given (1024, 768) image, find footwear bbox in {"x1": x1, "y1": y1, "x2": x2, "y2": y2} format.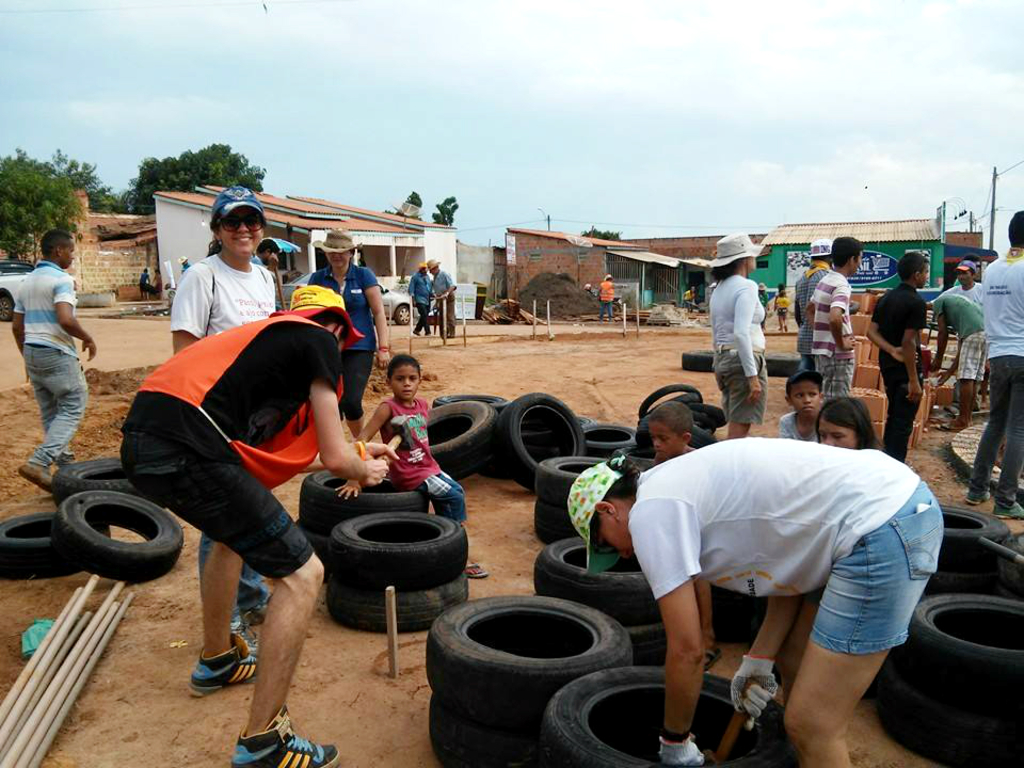
{"x1": 410, "y1": 330, "x2": 420, "y2": 335}.
